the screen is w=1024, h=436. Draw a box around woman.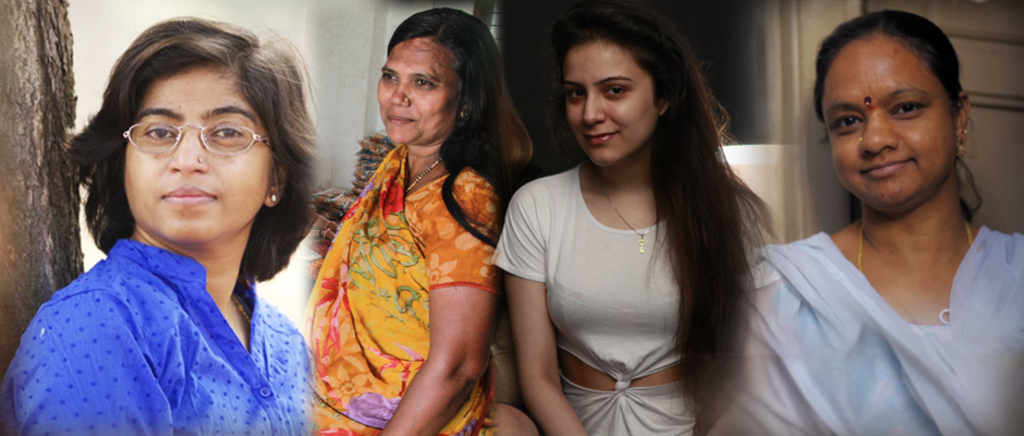
[x1=290, y1=11, x2=531, y2=431].
